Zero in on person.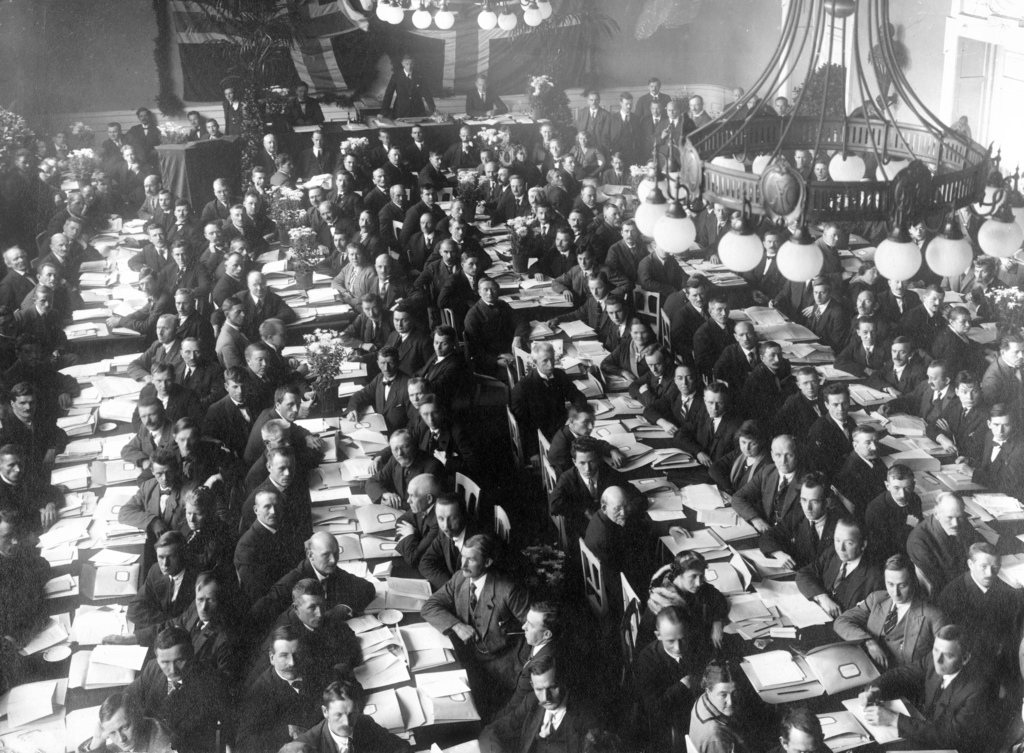
Zeroed in: pyautogui.locateOnScreen(169, 279, 213, 350).
